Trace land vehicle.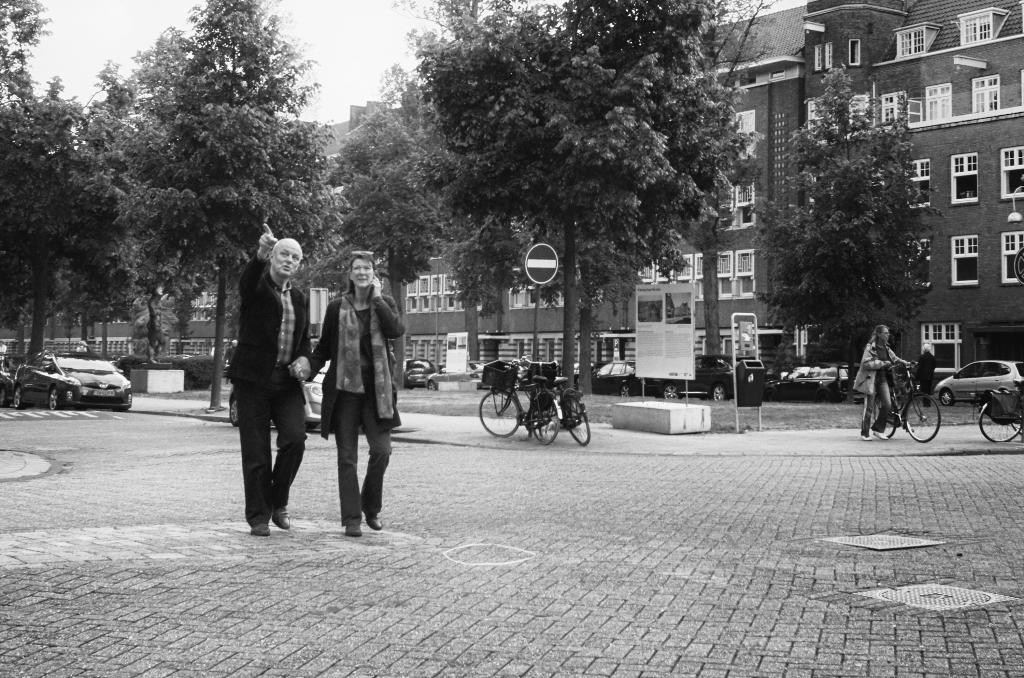
Traced to rect(934, 362, 1023, 406).
